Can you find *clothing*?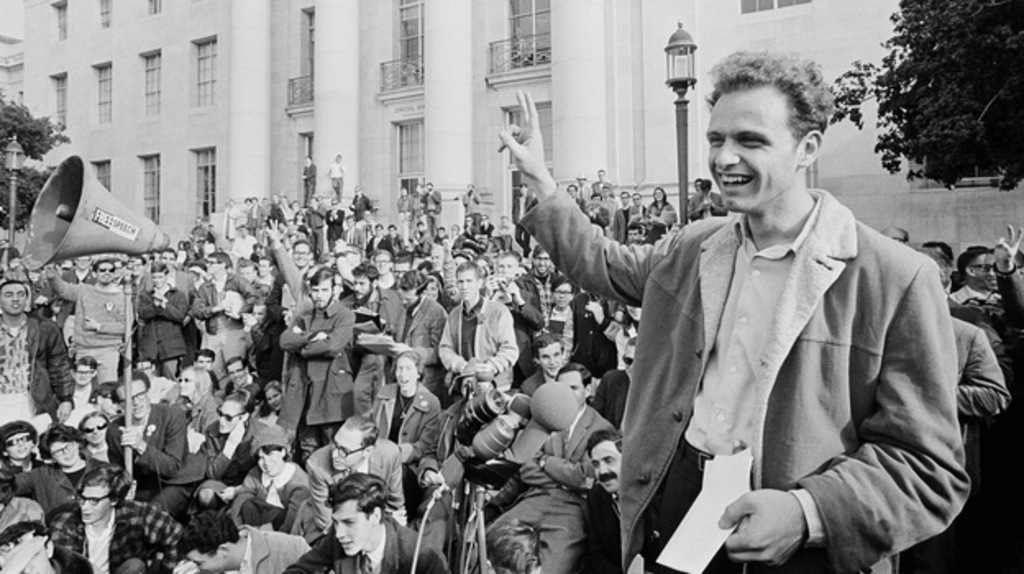
Yes, bounding box: bbox(299, 443, 407, 541).
